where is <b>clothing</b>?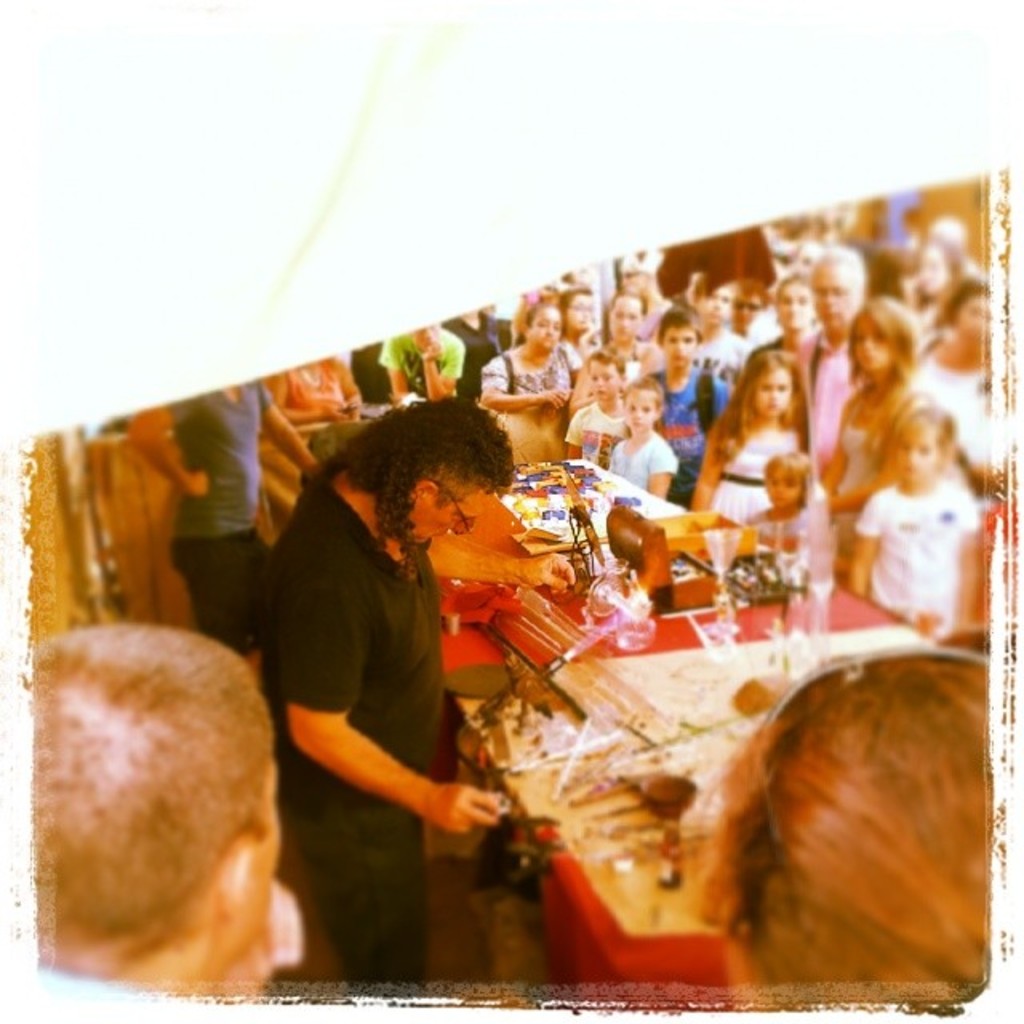
x1=706, y1=422, x2=832, y2=533.
